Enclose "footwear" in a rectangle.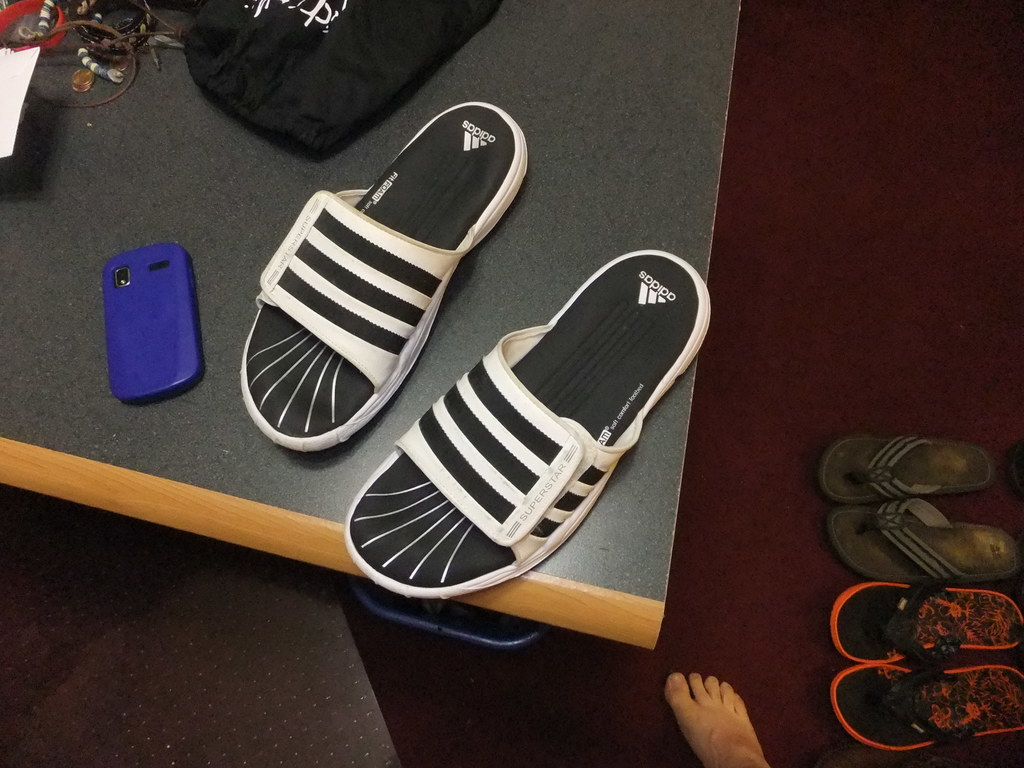
239/98/529/456.
